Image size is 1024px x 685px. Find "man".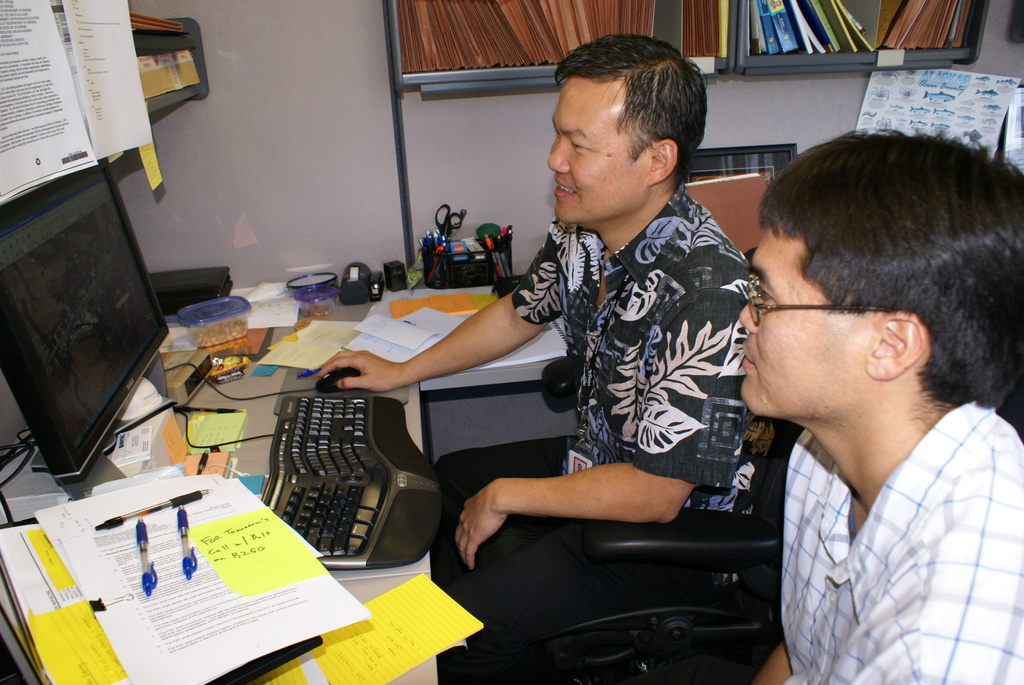
(left=721, top=106, right=1022, bottom=684).
